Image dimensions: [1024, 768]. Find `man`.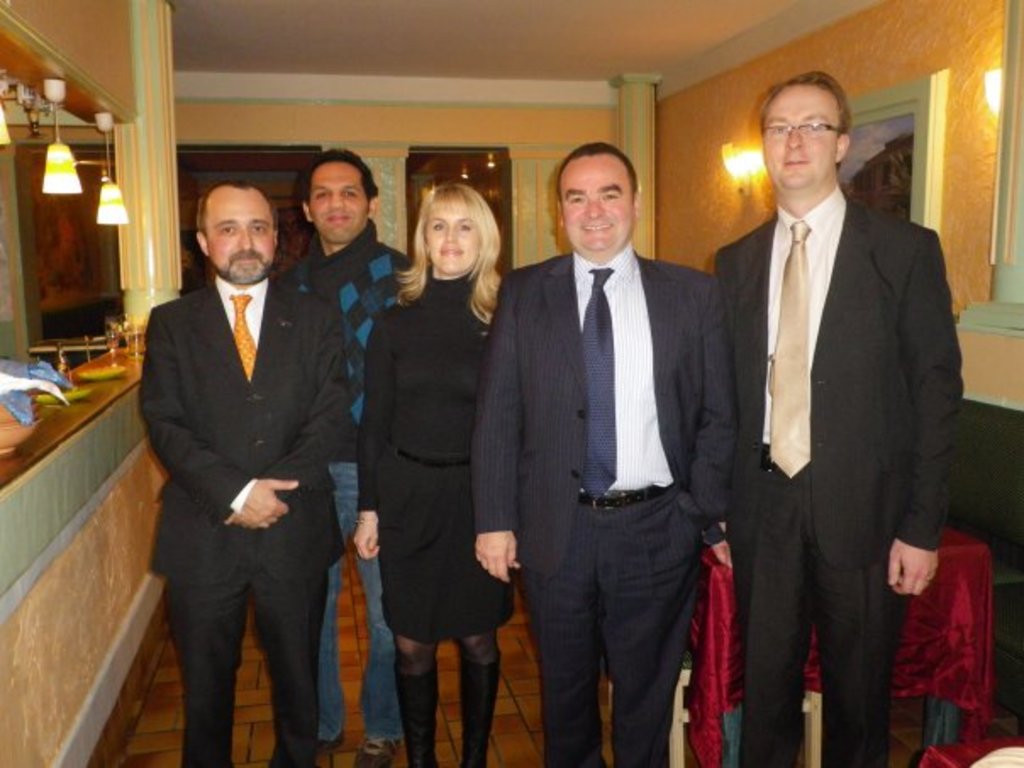
x1=124 y1=134 x2=359 y2=767.
